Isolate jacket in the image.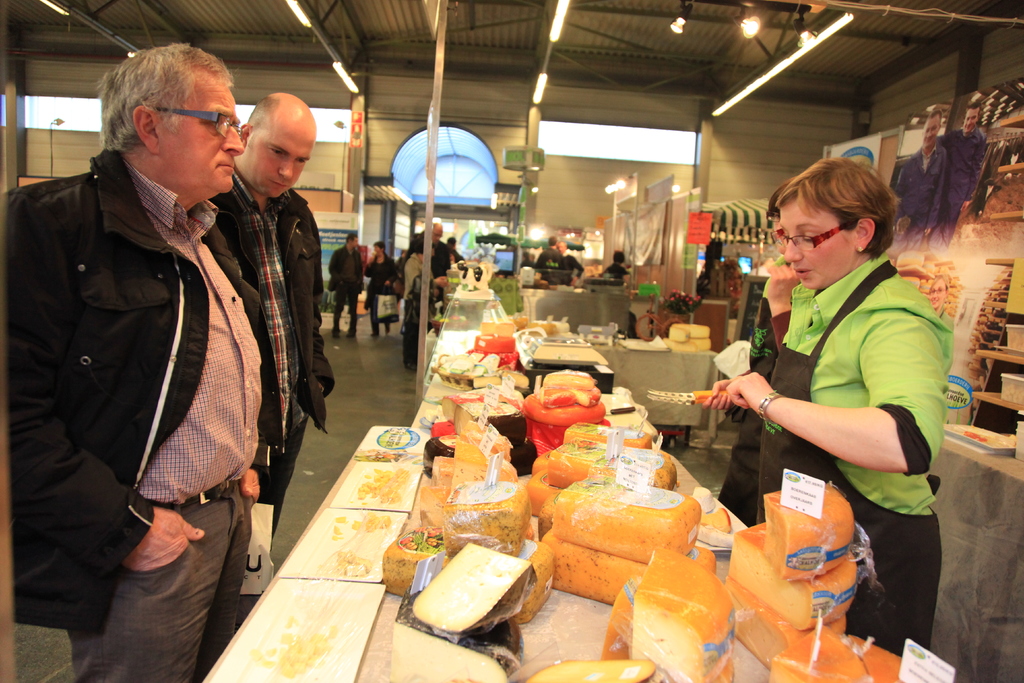
Isolated region: select_region(324, 243, 370, 293).
